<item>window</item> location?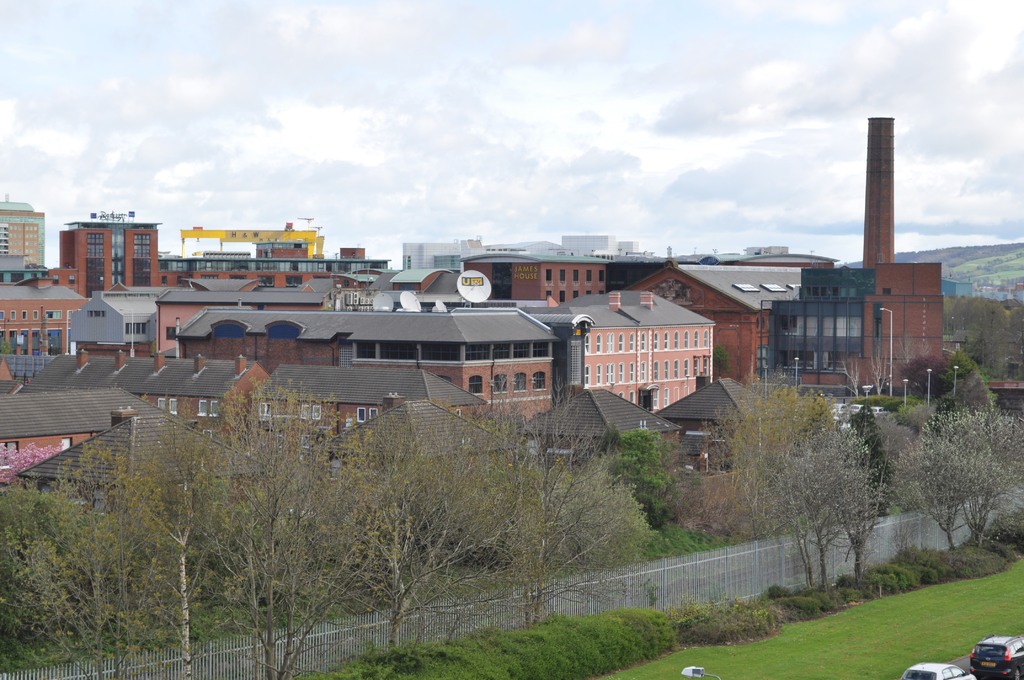
x1=797, y1=283, x2=855, y2=298
